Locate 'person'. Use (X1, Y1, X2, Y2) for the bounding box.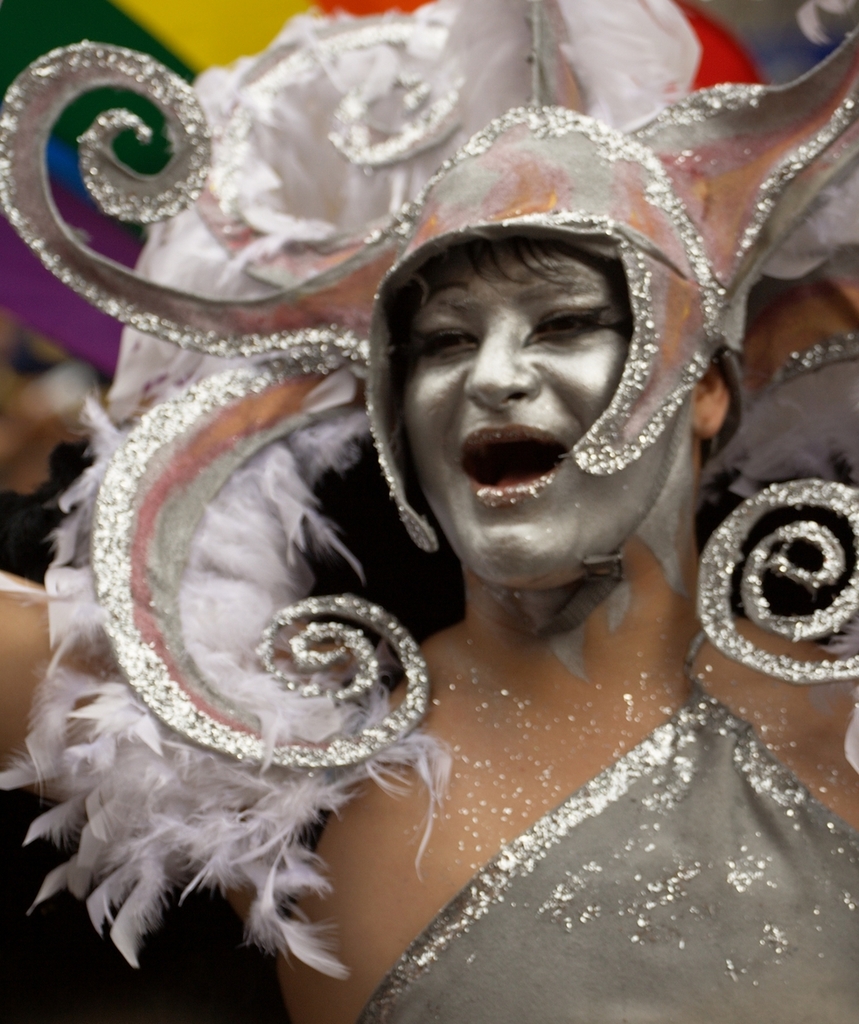
(0, 117, 858, 1023).
